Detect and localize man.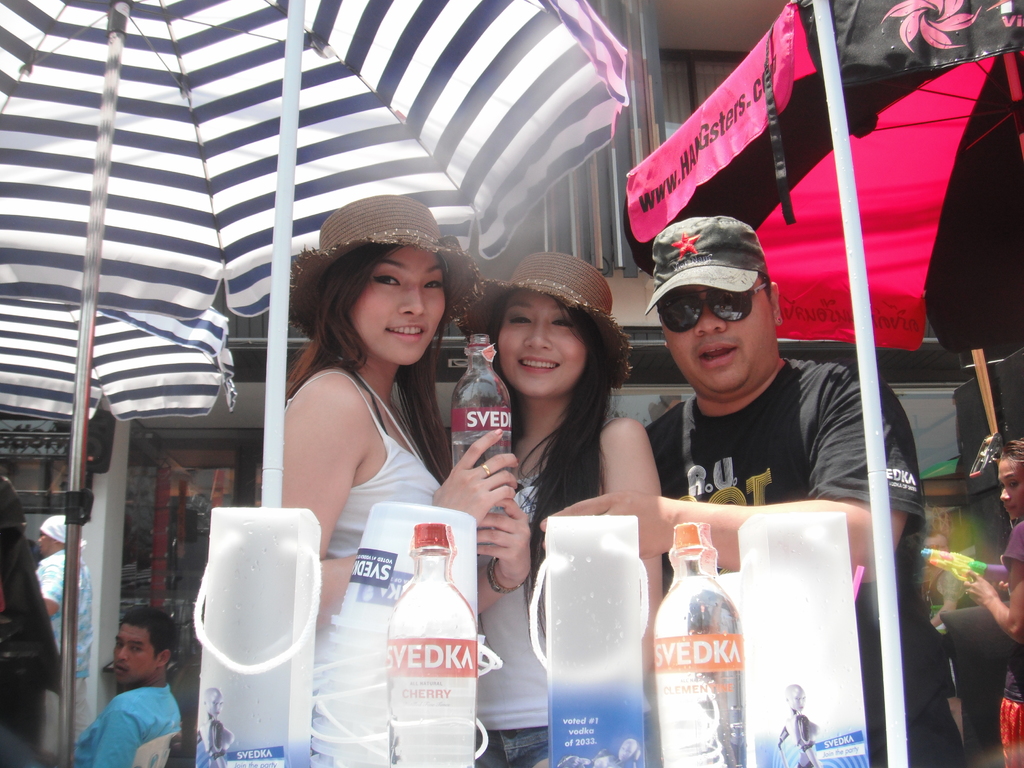
Localized at [left=32, top=511, right=95, bottom=737].
